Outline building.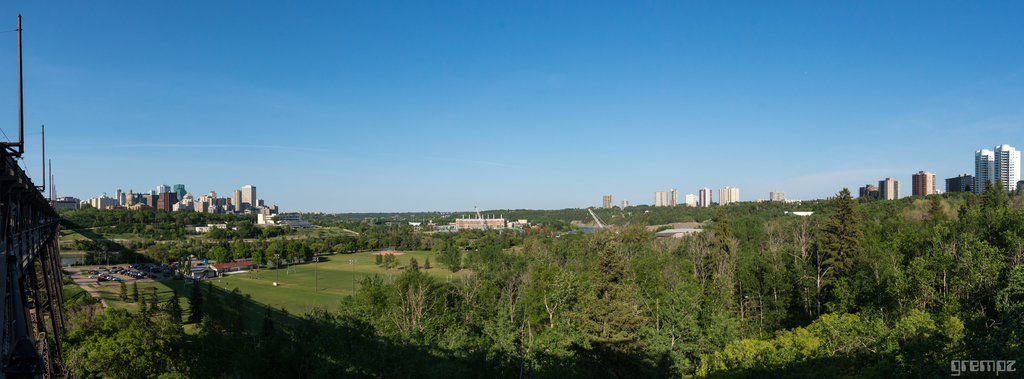
Outline: 768:185:789:205.
